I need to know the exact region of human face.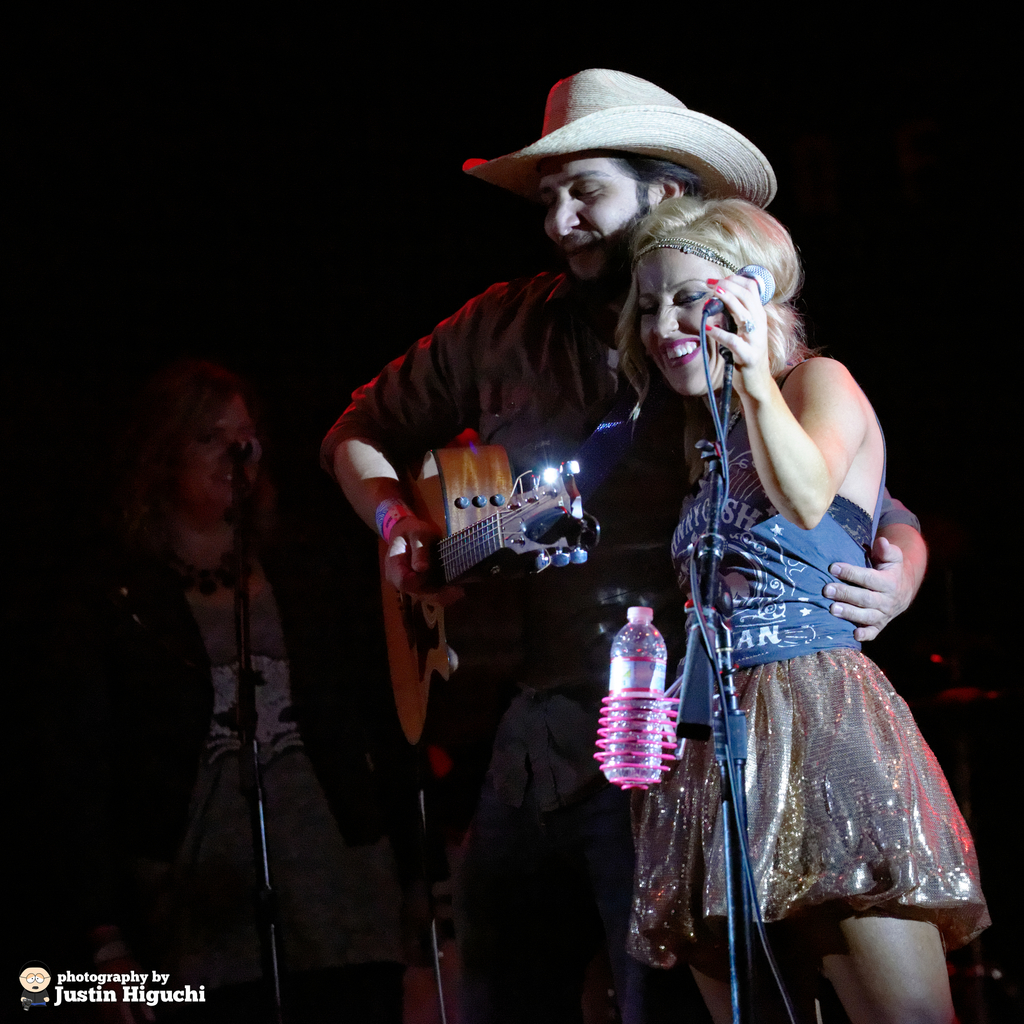
Region: box=[538, 166, 660, 297].
